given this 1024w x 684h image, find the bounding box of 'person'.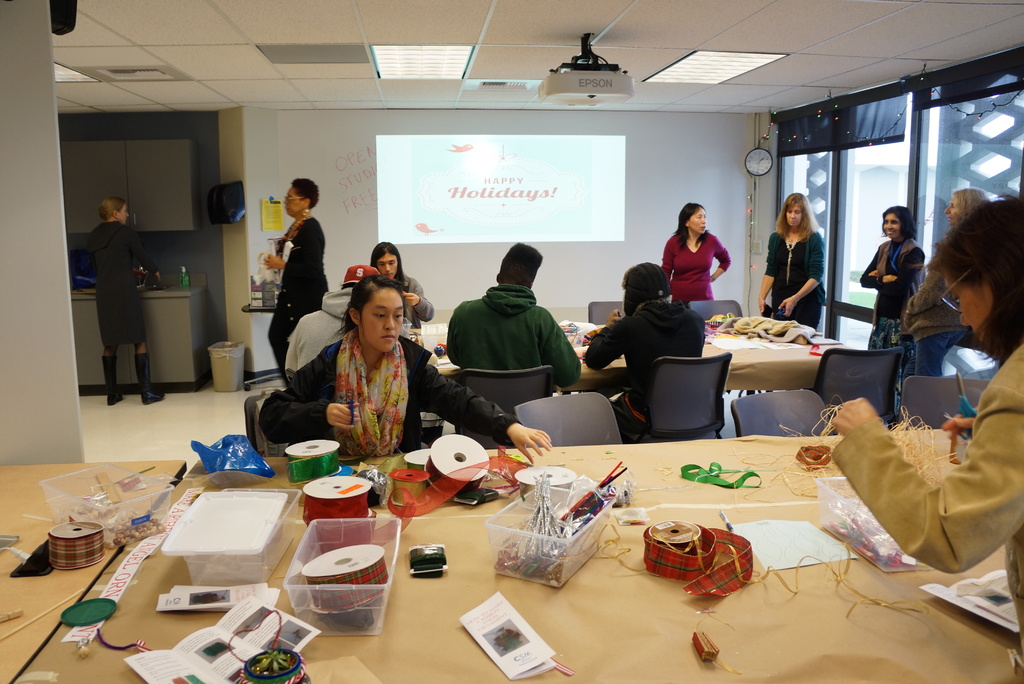
<region>445, 243, 581, 396</region>.
